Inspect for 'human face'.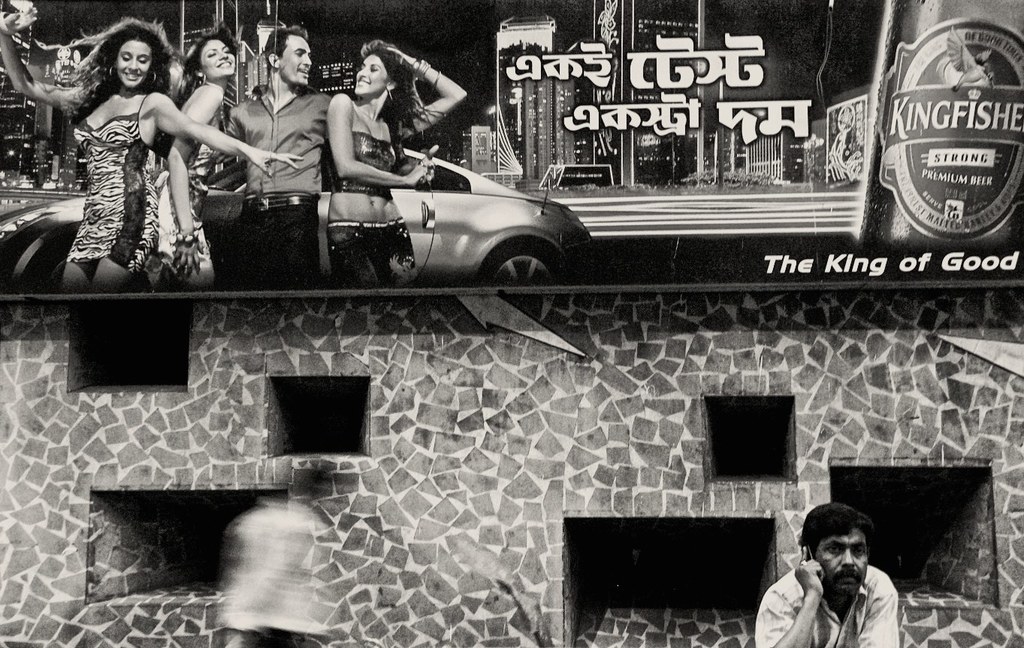
Inspection: {"left": 191, "top": 29, "right": 237, "bottom": 75}.
